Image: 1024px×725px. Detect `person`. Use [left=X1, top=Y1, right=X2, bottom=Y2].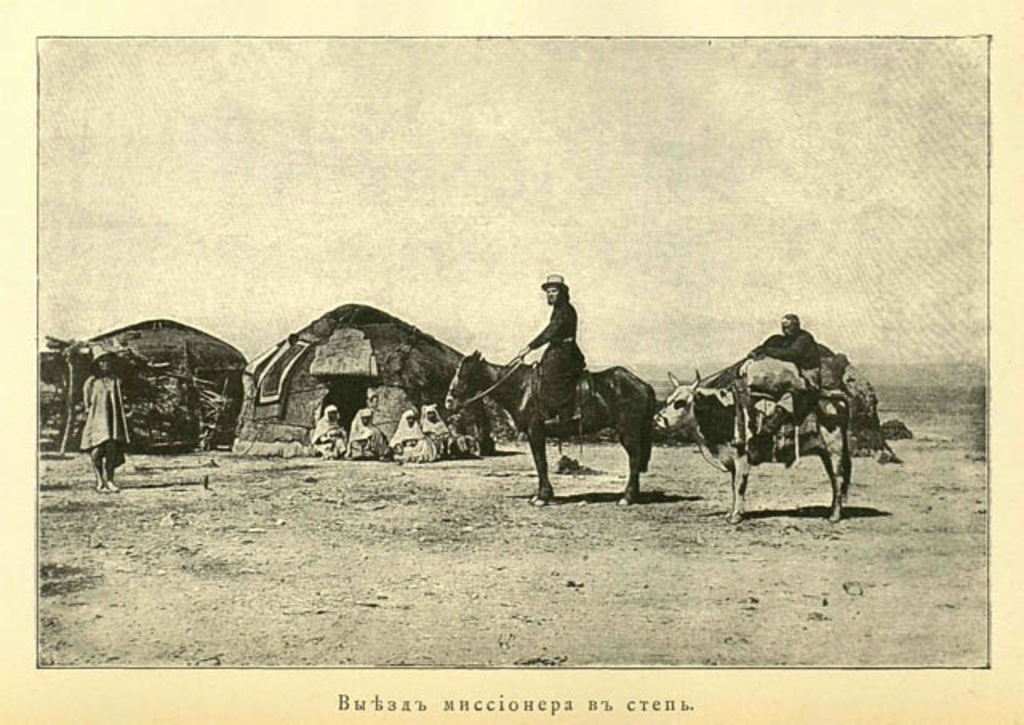
[left=424, top=405, right=454, bottom=456].
